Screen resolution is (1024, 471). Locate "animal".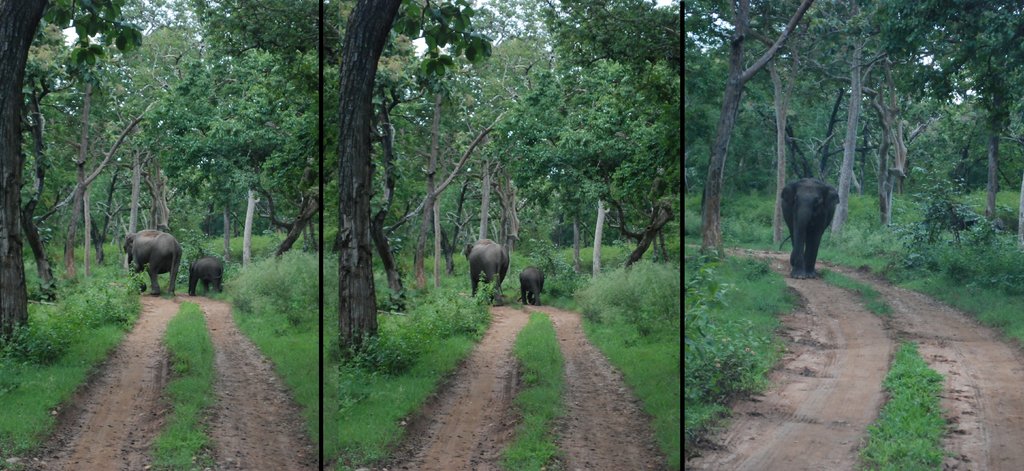
460 241 512 291.
